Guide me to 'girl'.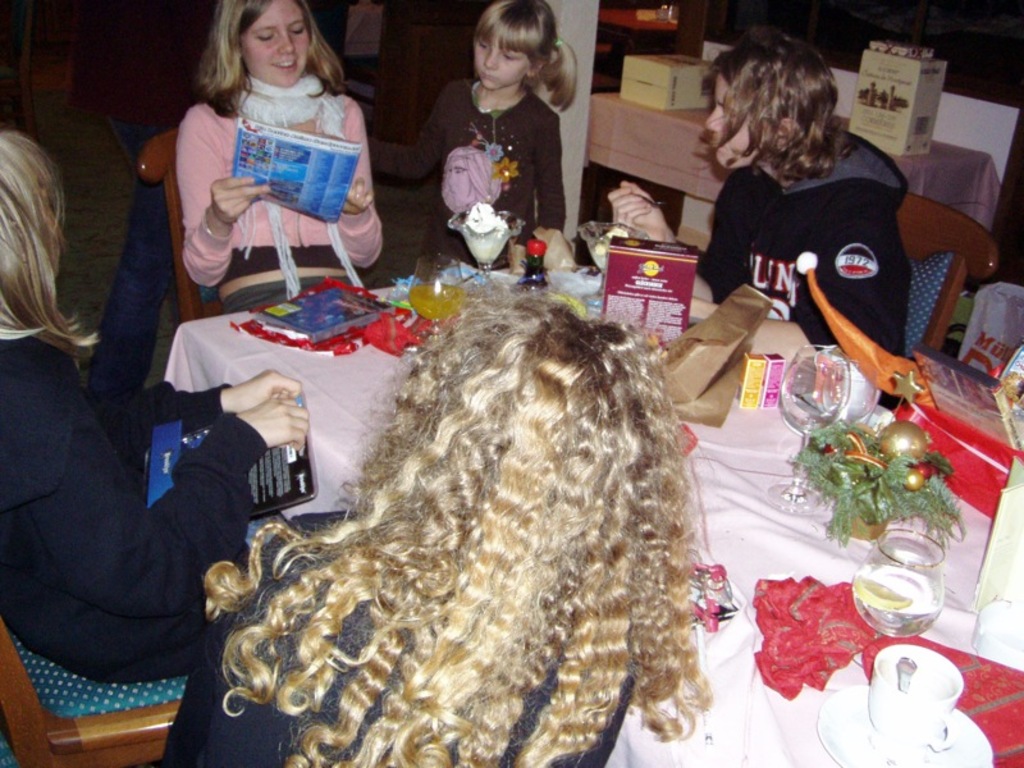
Guidance: <bbox>421, 3, 582, 282</bbox>.
